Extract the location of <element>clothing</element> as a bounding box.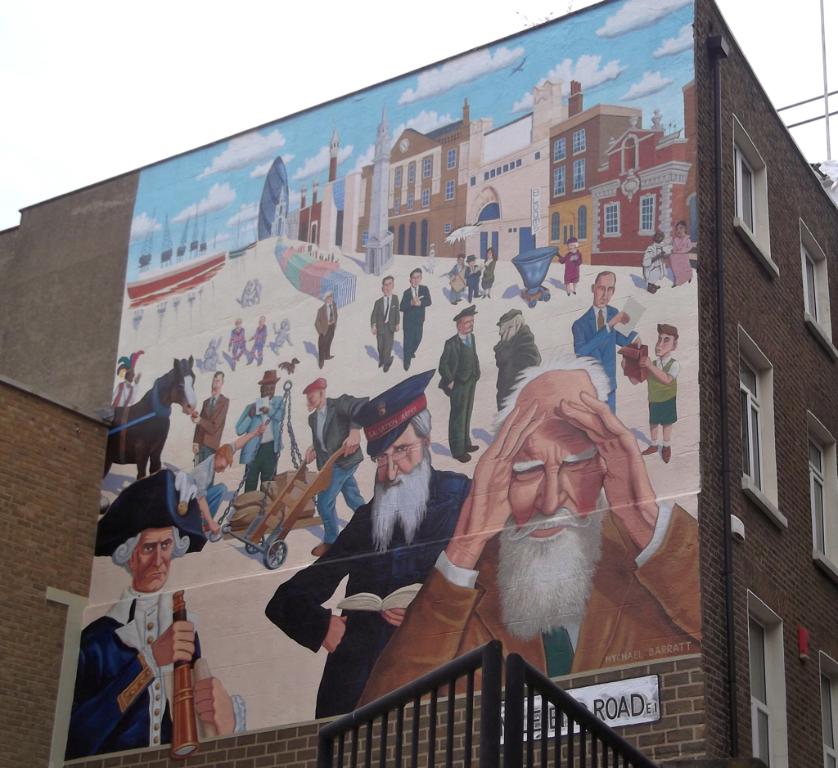
<bbox>109, 378, 138, 411</bbox>.
